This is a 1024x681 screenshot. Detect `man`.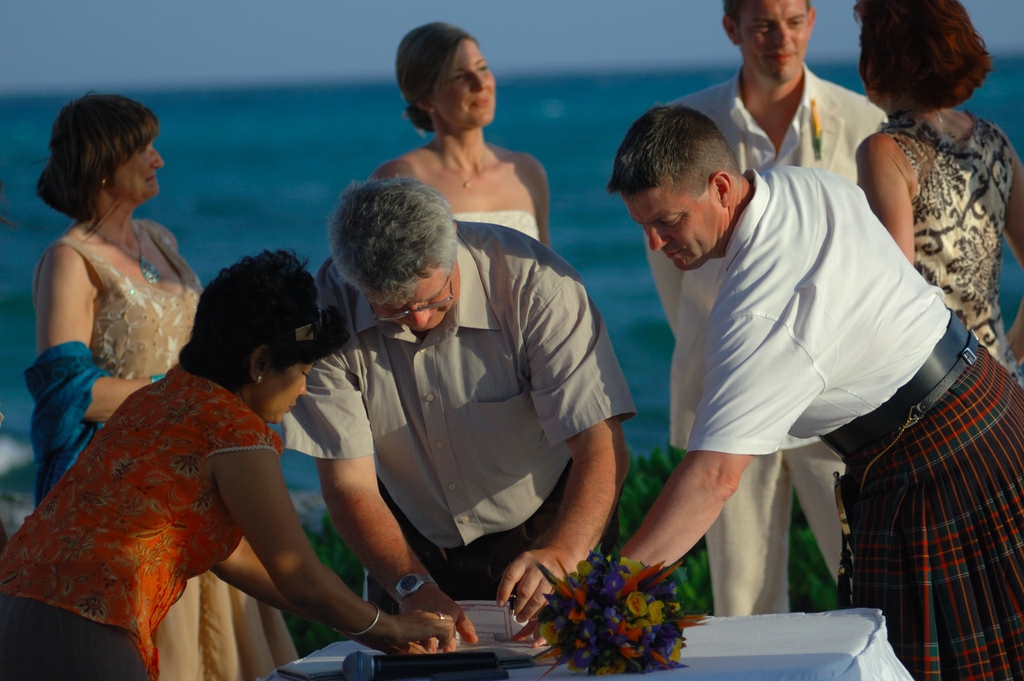
bbox(516, 108, 1023, 680).
